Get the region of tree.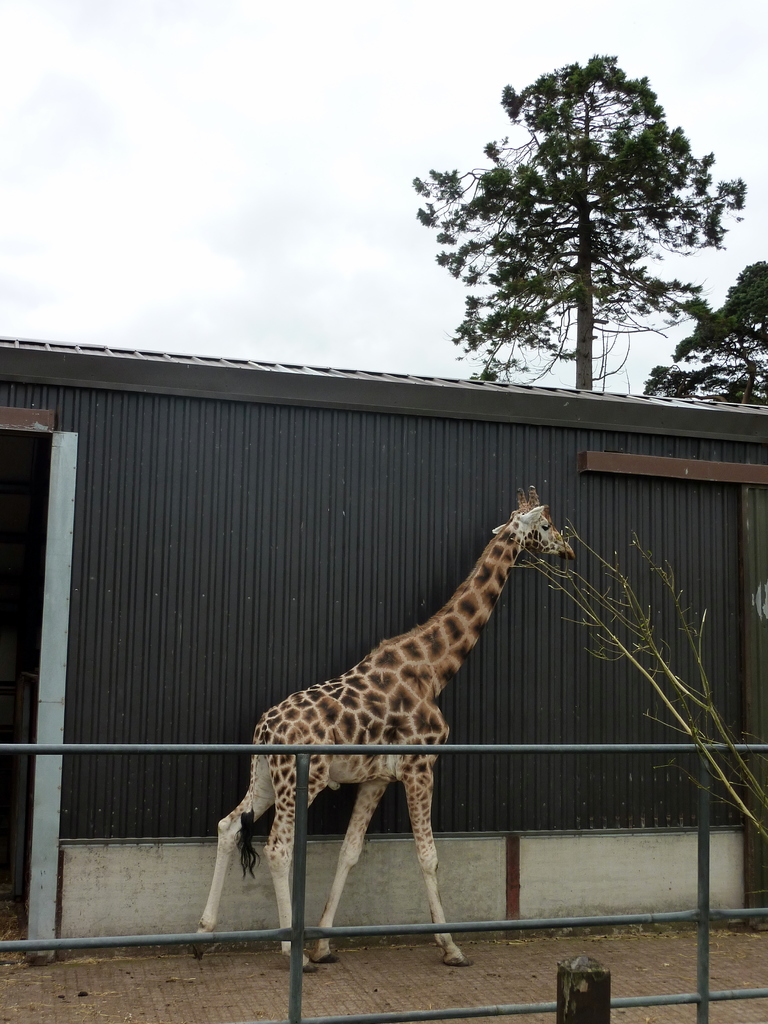
{"x1": 411, "y1": 58, "x2": 739, "y2": 406}.
